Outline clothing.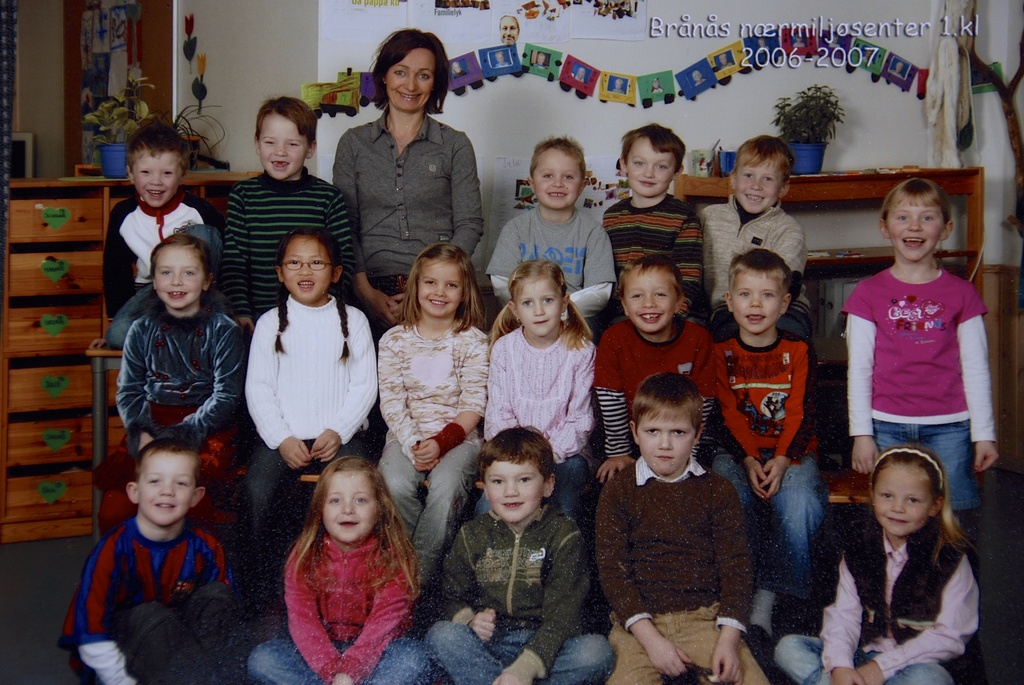
Outline: BBox(714, 201, 815, 329).
